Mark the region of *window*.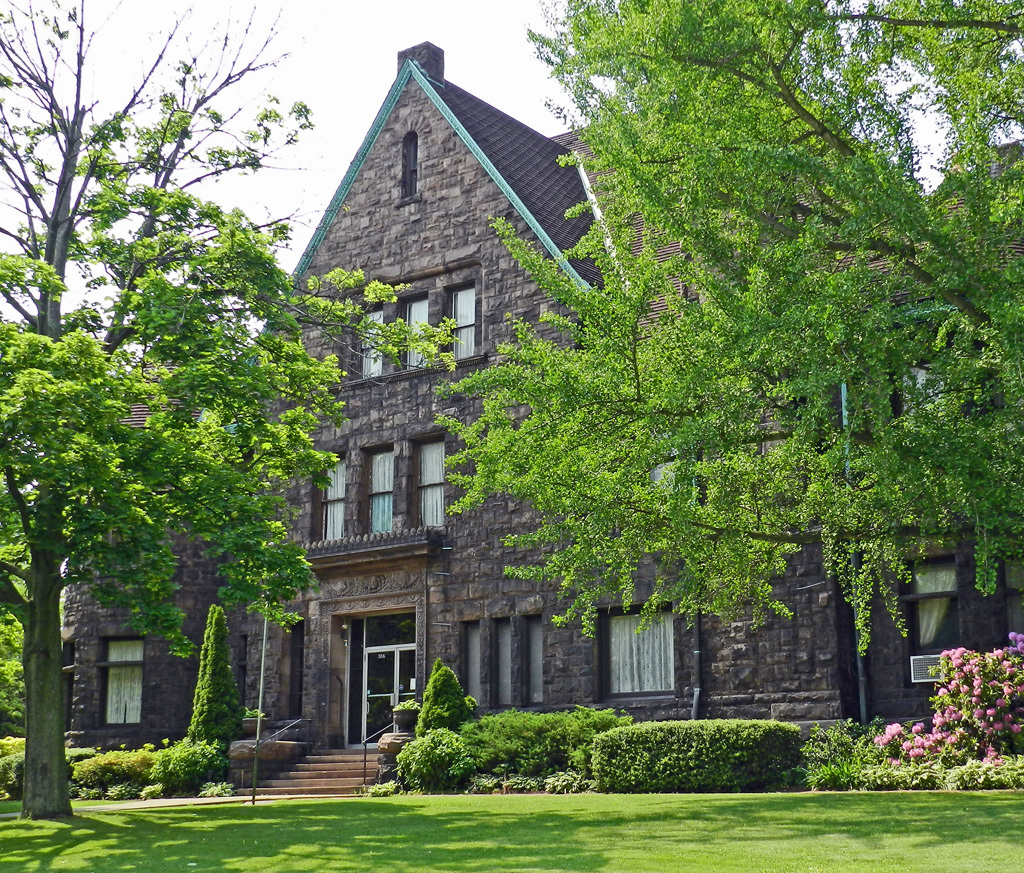
Region: l=361, t=441, r=393, b=525.
